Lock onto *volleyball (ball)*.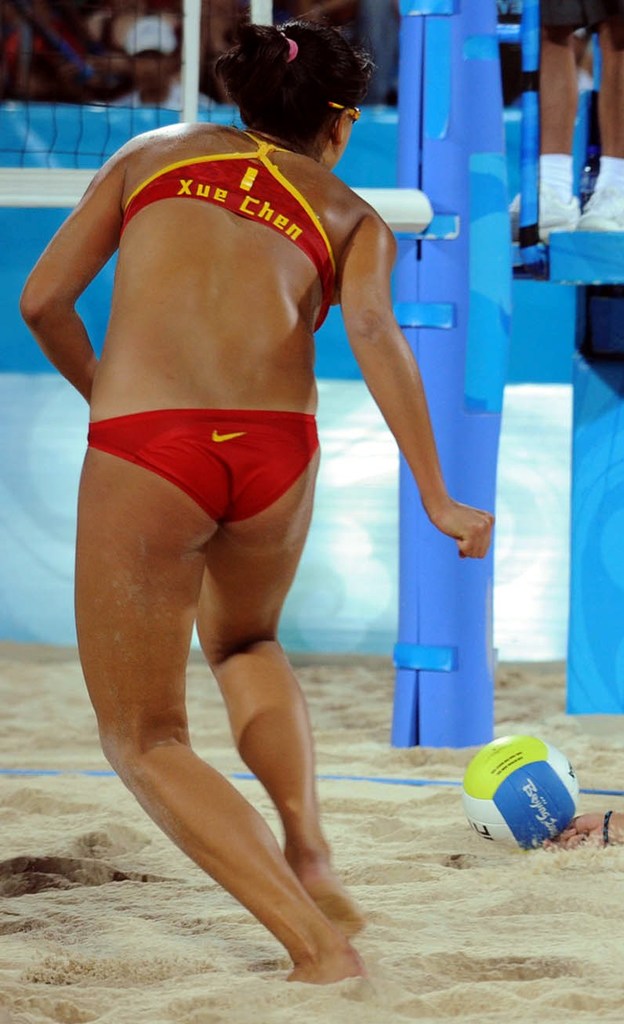
Locked: x1=457 y1=729 x2=579 y2=852.
